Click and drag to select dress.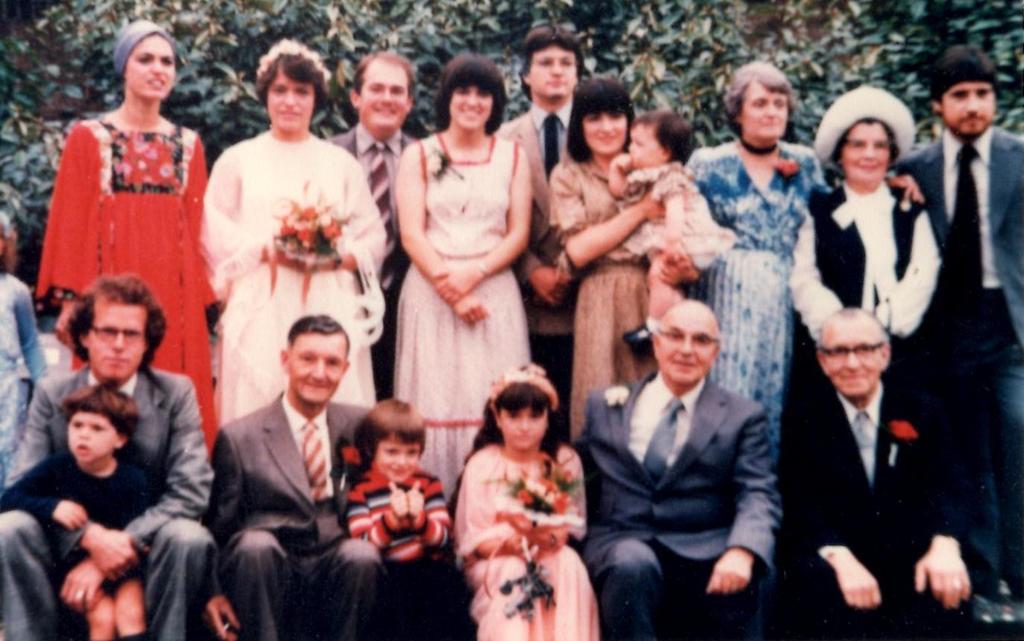
Selection: box(682, 144, 831, 453).
